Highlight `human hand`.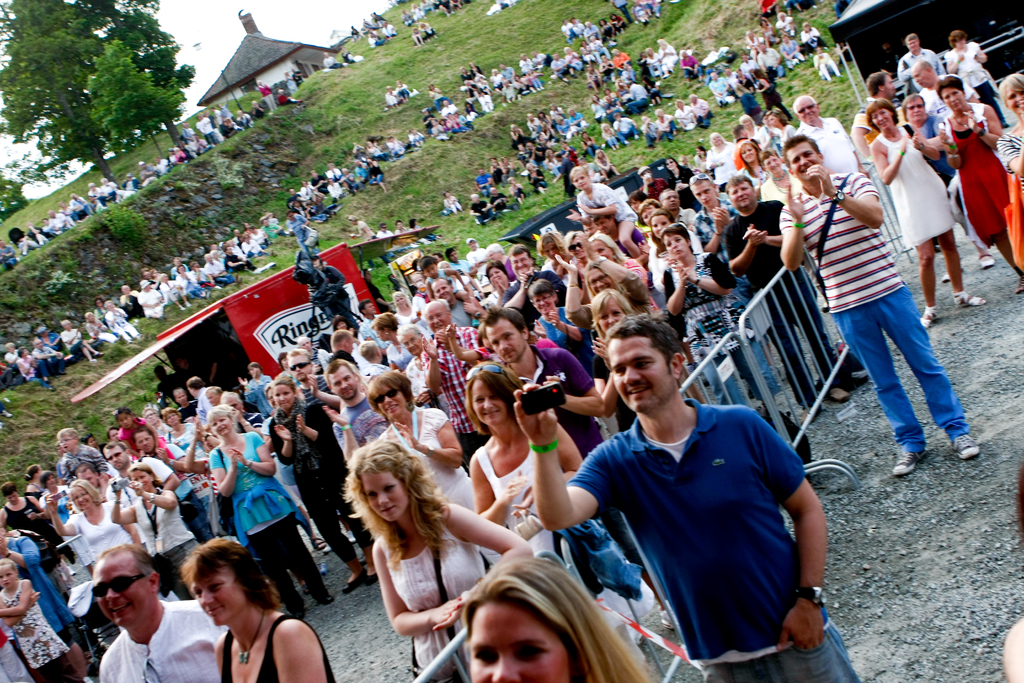
Highlighted region: l=576, t=202, r=593, b=212.
